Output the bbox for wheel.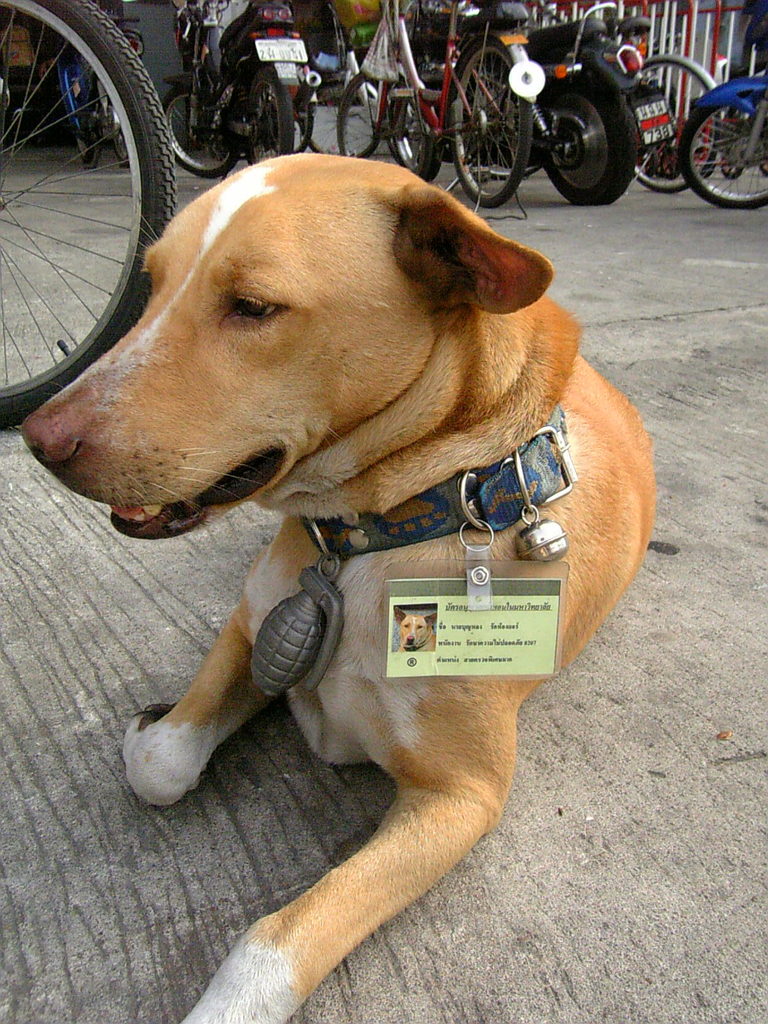
locate(296, 67, 387, 160).
